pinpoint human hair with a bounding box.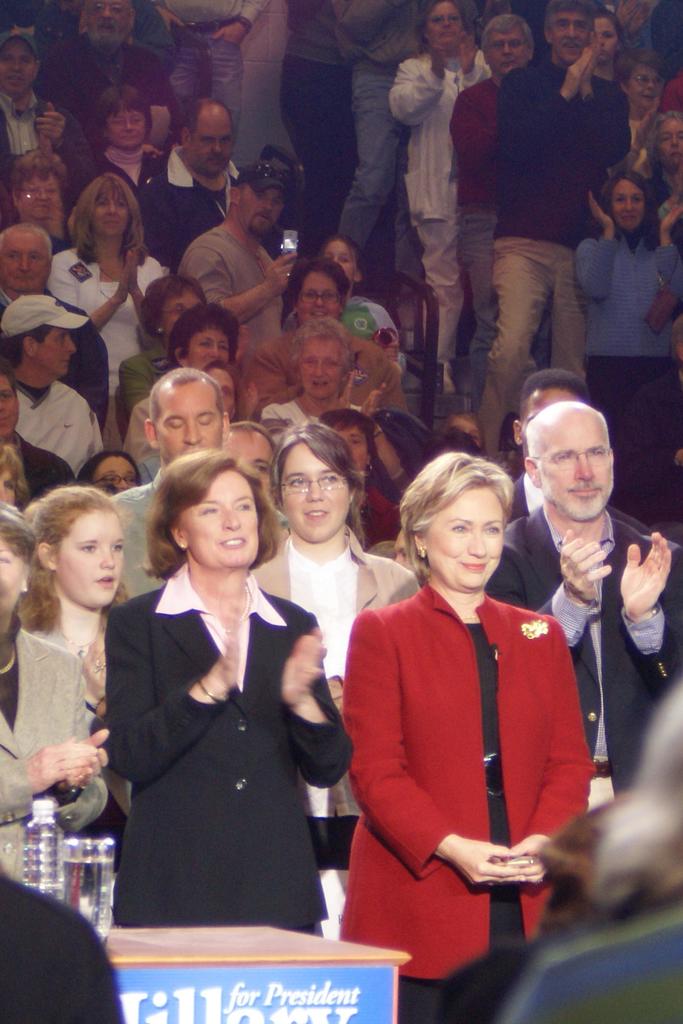
left=284, top=316, right=353, bottom=363.
